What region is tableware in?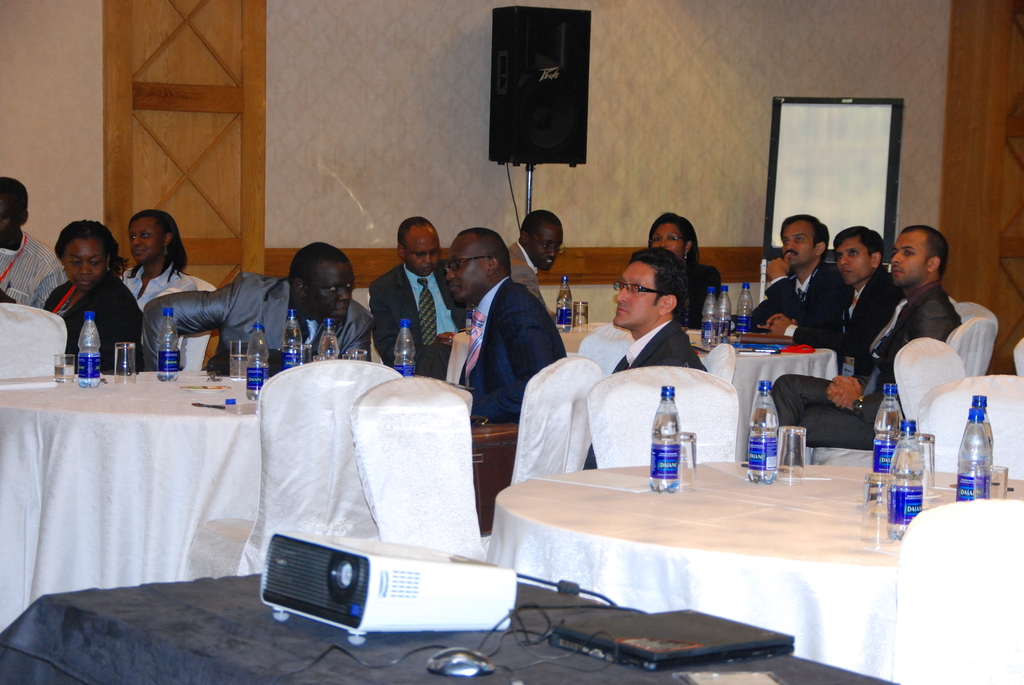
l=346, t=347, r=369, b=359.
